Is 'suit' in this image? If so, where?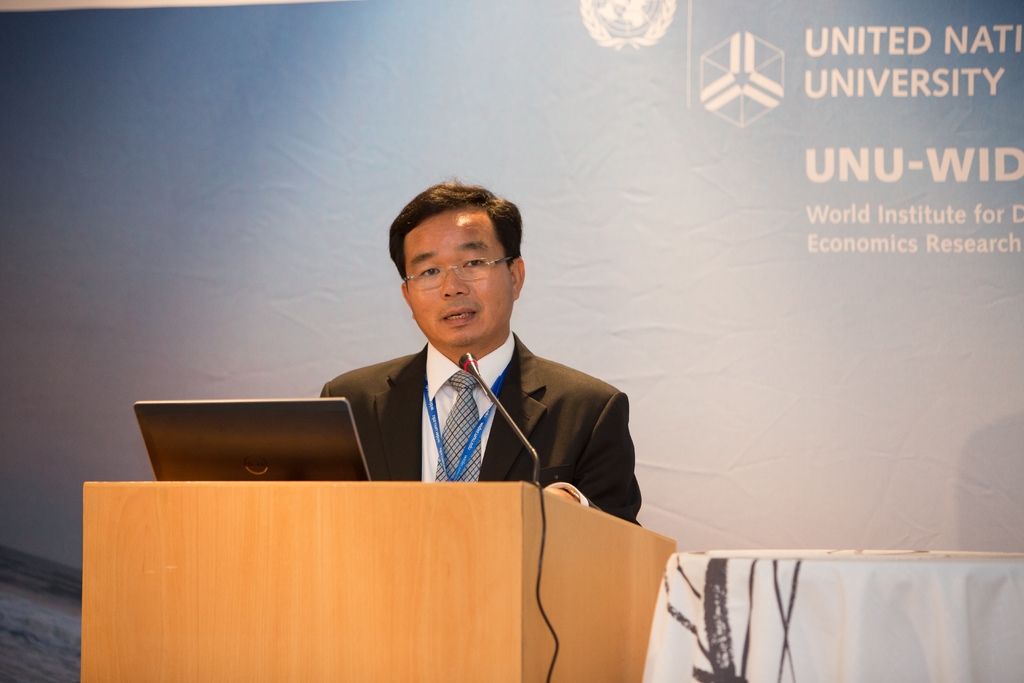
Yes, at 304 306 646 493.
